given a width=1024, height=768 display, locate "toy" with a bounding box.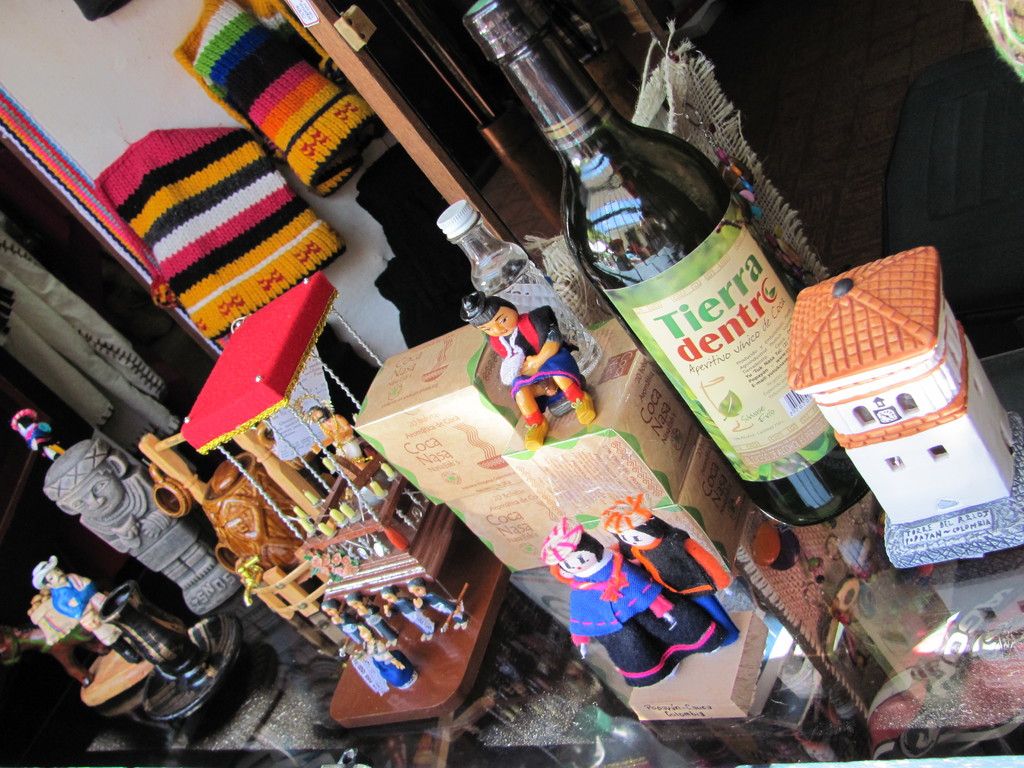
Located: (left=33, top=557, right=146, bottom=662).
